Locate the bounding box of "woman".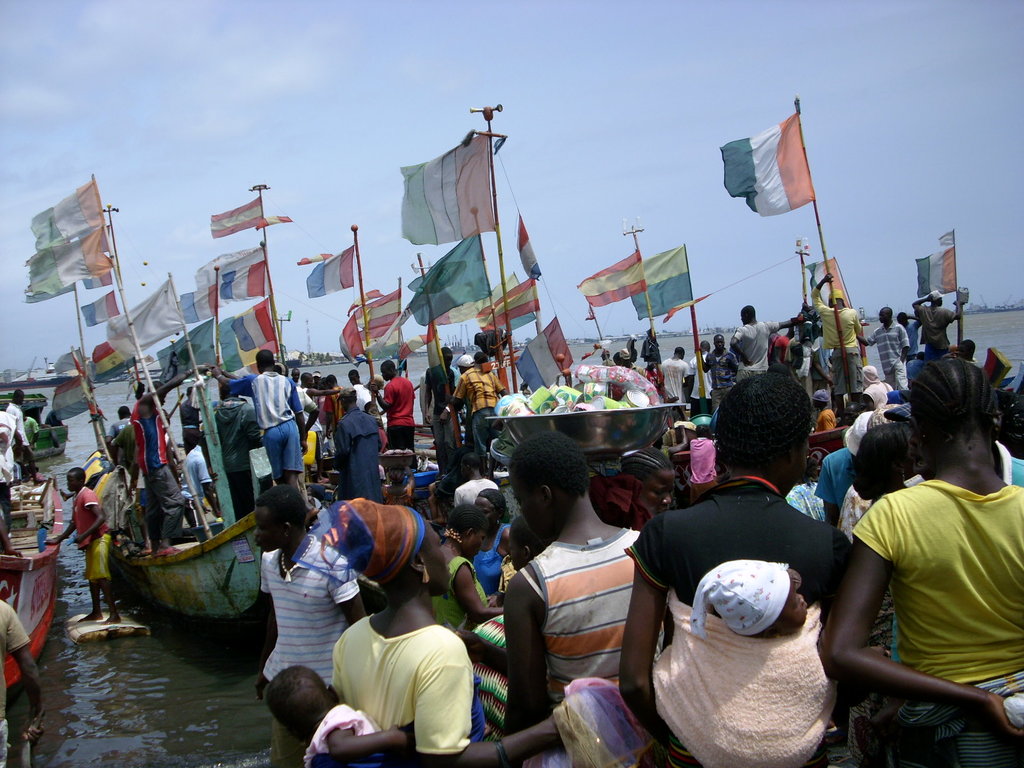
Bounding box: locate(470, 484, 515, 605).
